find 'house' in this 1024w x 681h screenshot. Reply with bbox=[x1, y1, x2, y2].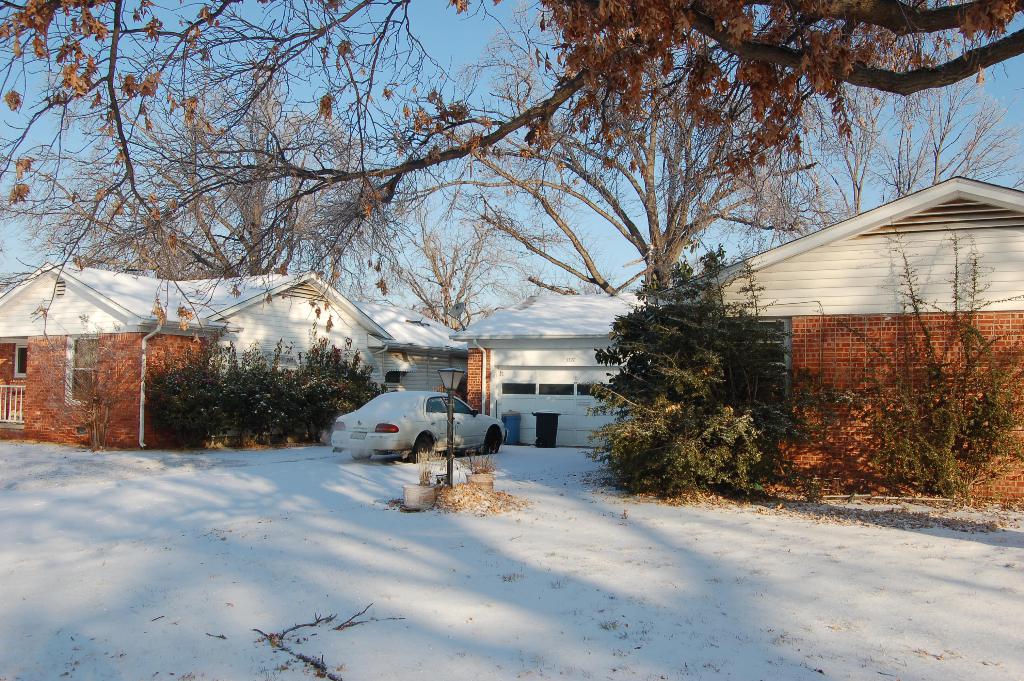
bbox=[642, 142, 1000, 513].
